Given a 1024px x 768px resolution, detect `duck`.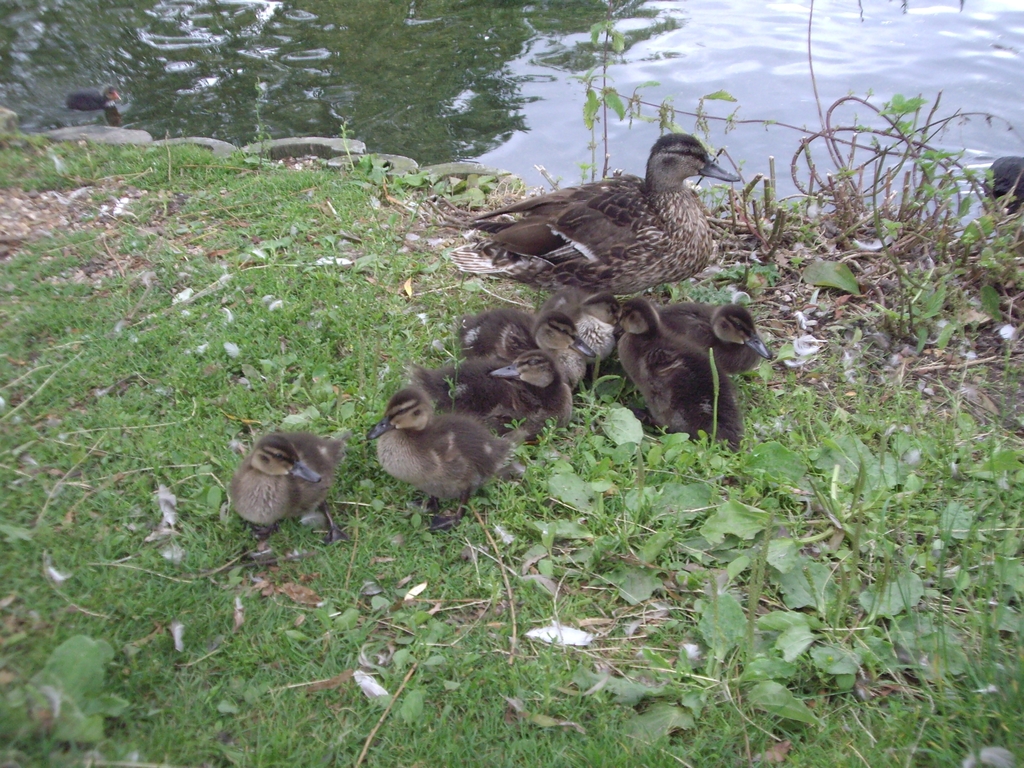
<bbox>228, 430, 348, 564</bbox>.
